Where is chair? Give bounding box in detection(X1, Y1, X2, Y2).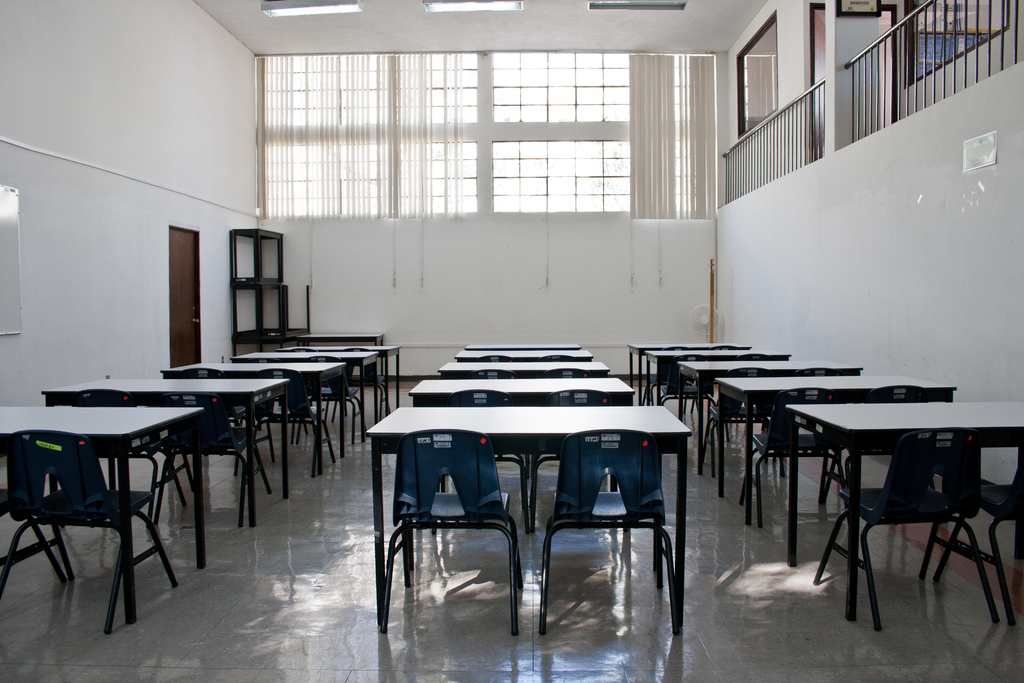
detection(470, 365, 521, 404).
